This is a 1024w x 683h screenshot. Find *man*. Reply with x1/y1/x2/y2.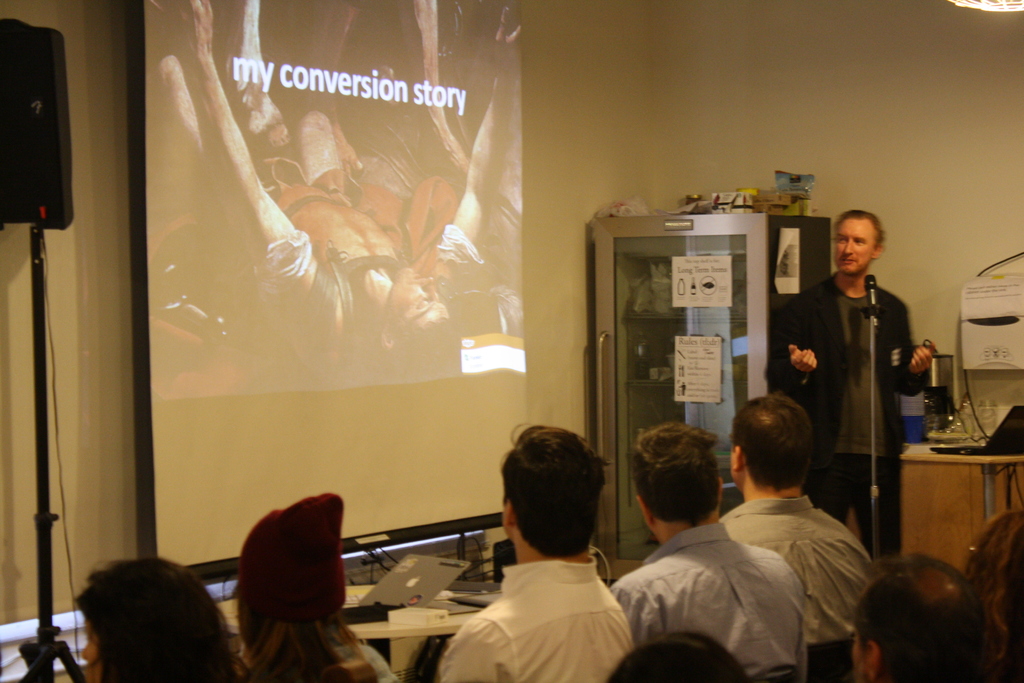
605/420/811/682.
